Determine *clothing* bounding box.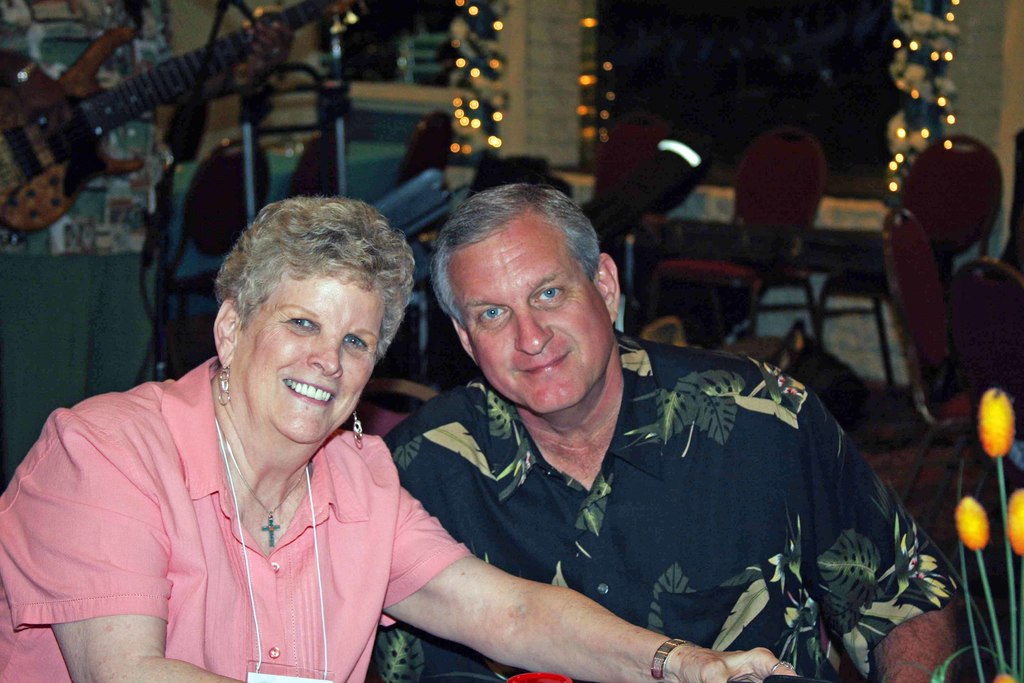
Determined: (353,333,975,682).
